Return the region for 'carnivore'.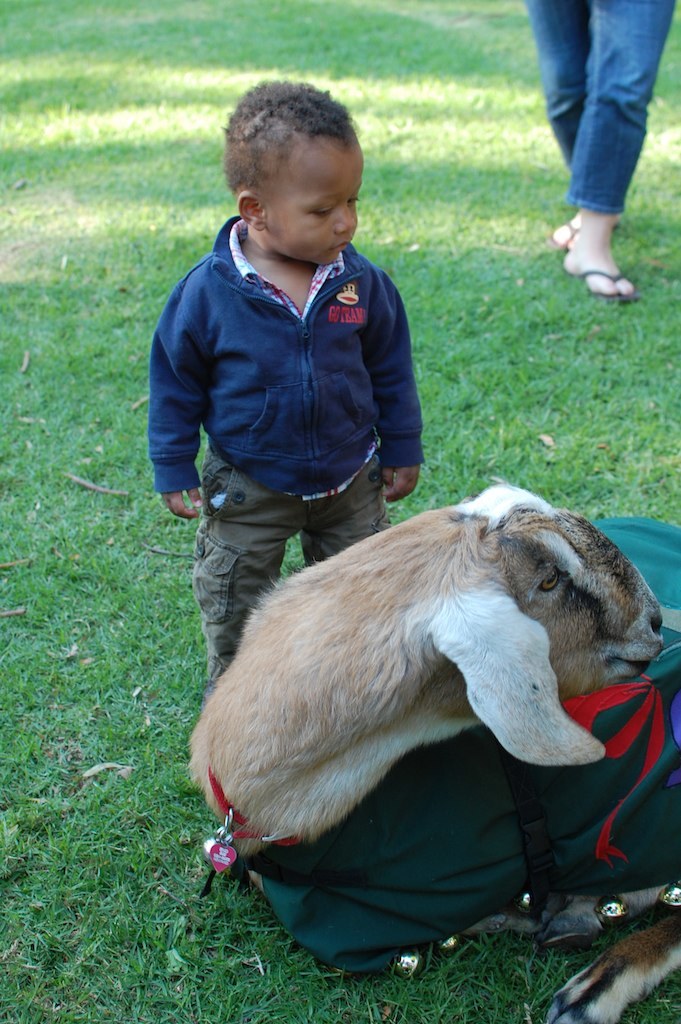
pyautogui.locateOnScreen(143, 77, 430, 705).
